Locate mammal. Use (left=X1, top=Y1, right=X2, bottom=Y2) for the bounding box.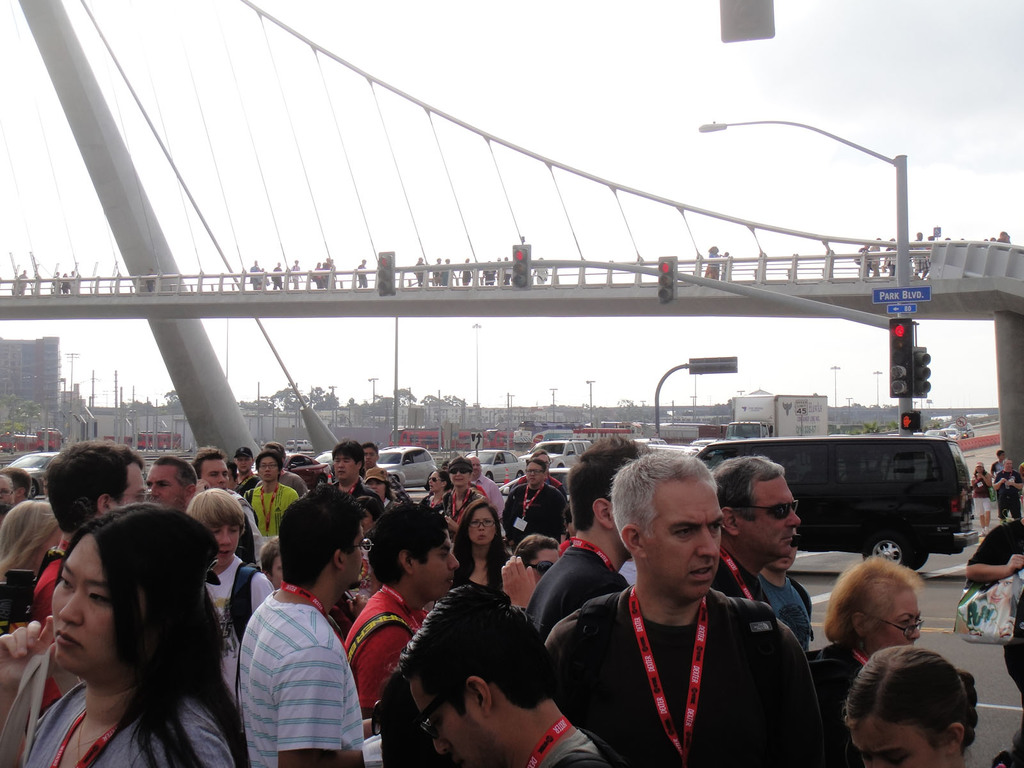
(left=530, top=257, right=548, bottom=289).
